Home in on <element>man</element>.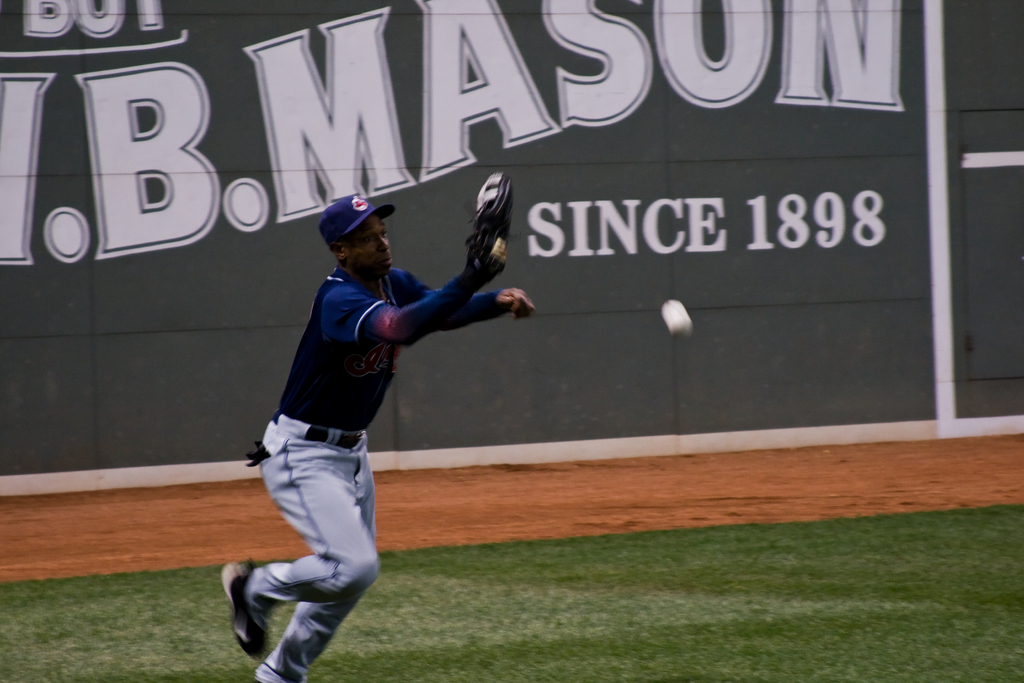
Homed in at select_region(237, 177, 511, 662).
